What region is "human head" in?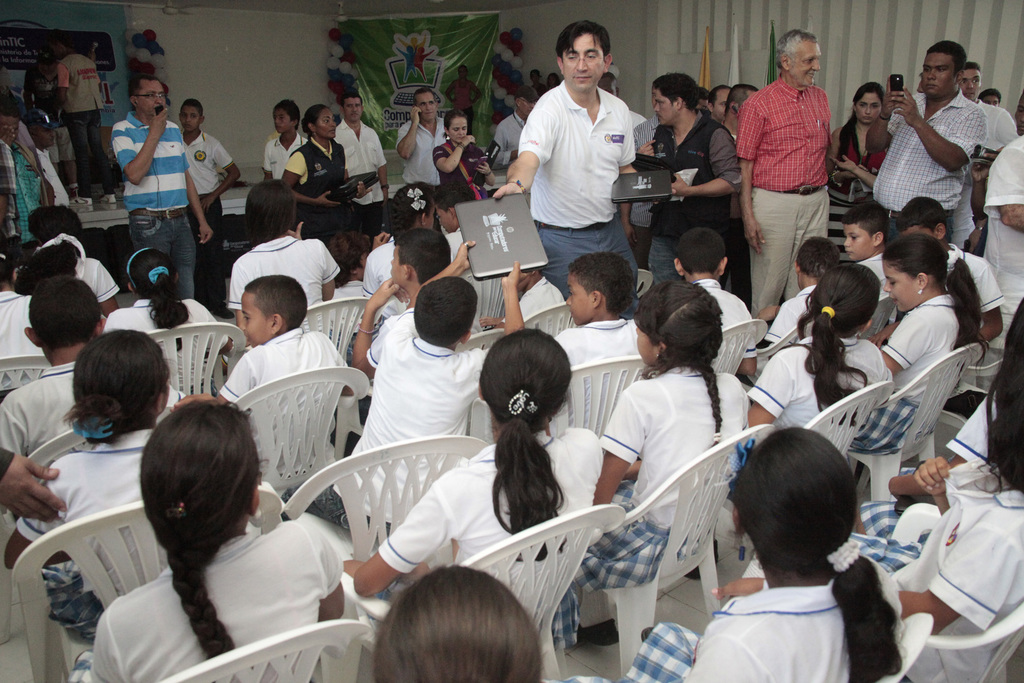
region(410, 279, 477, 347).
